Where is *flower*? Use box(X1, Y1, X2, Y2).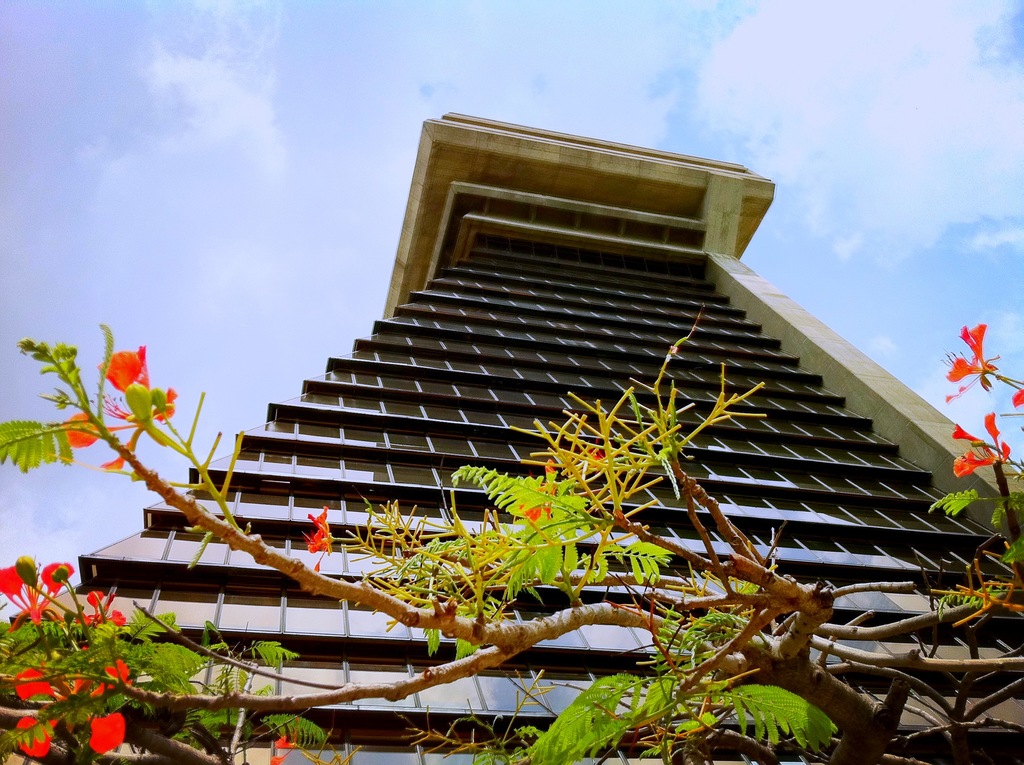
box(943, 321, 996, 403).
